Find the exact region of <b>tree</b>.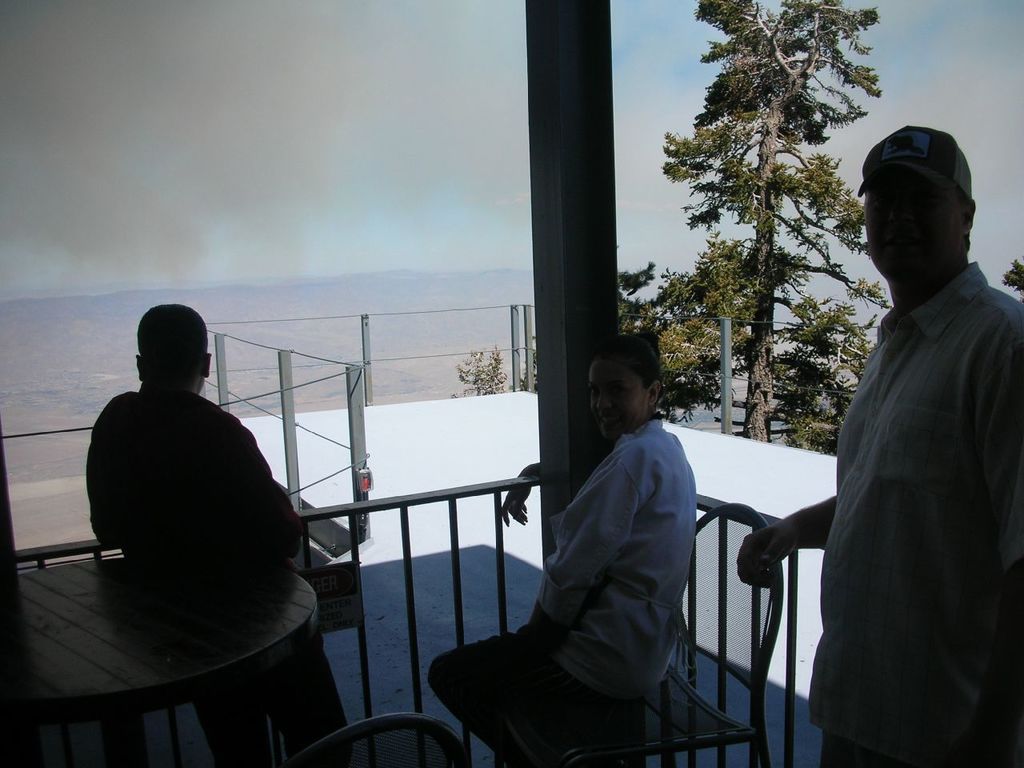
Exact region: pyautogui.locateOnScreen(449, 342, 519, 395).
